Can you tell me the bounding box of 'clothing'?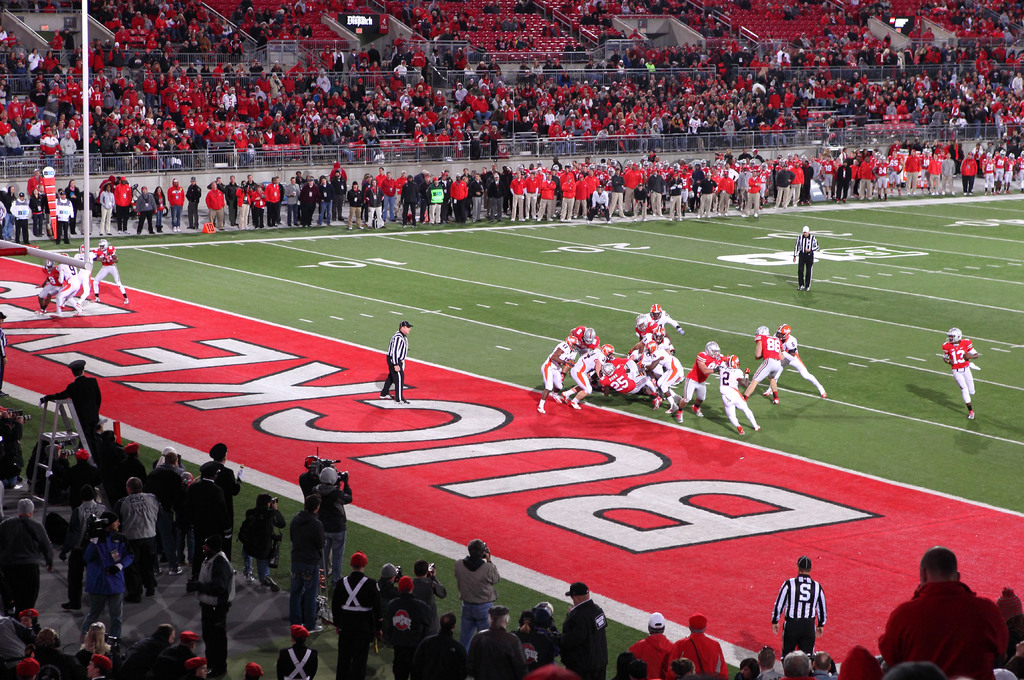
x1=463, y1=623, x2=522, y2=679.
